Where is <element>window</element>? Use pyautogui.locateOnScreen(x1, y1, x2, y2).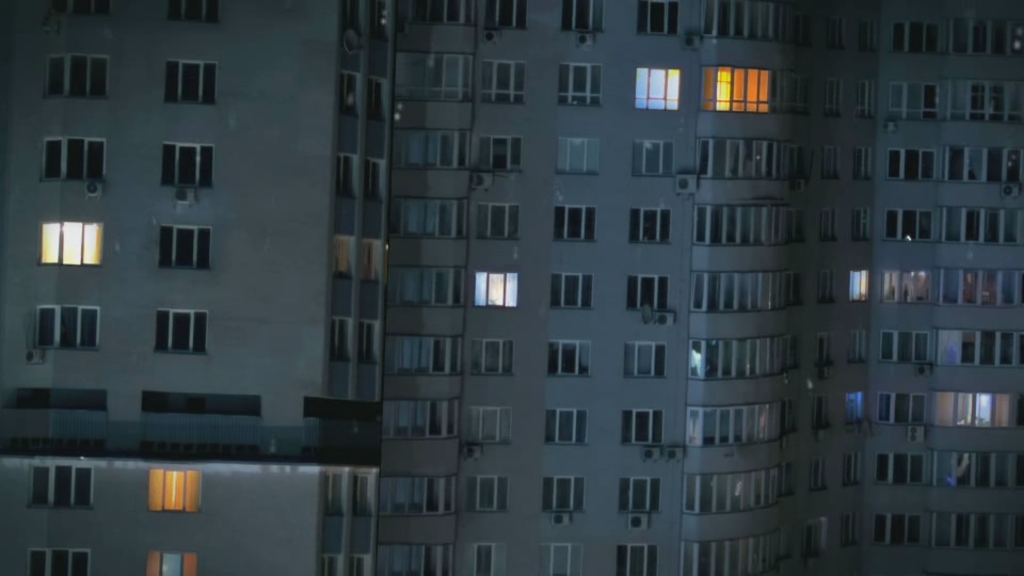
pyautogui.locateOnScreen(625, 339, 658, 372).
